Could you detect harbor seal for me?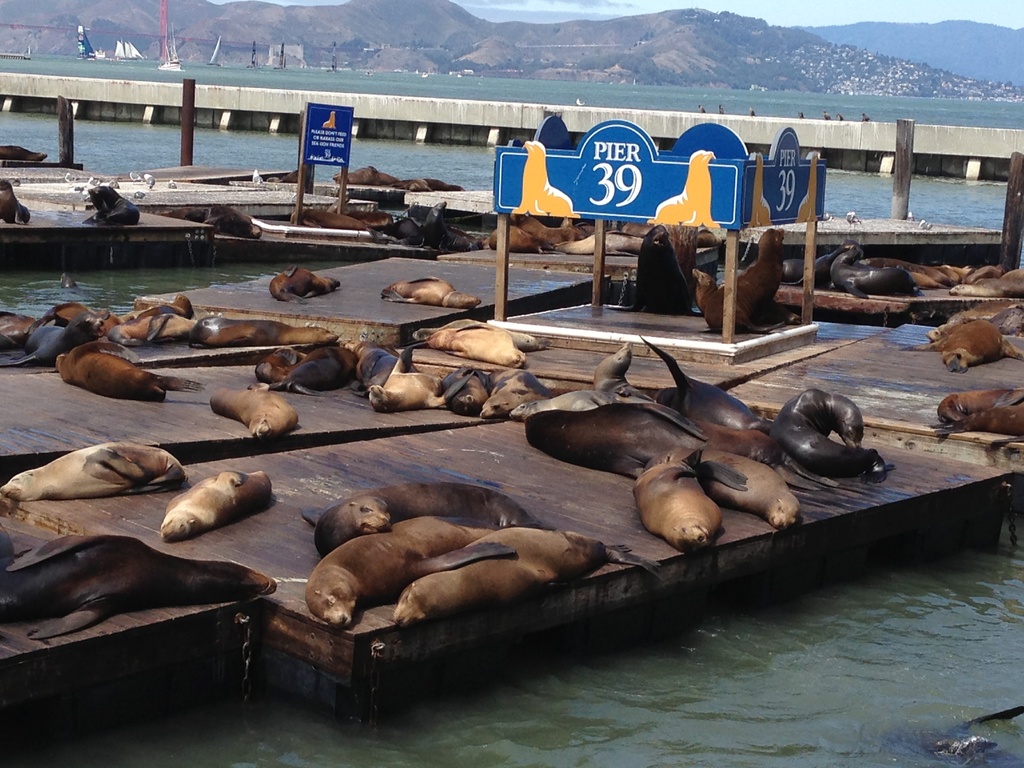
Detection result: (730, 230, 797, 324).
